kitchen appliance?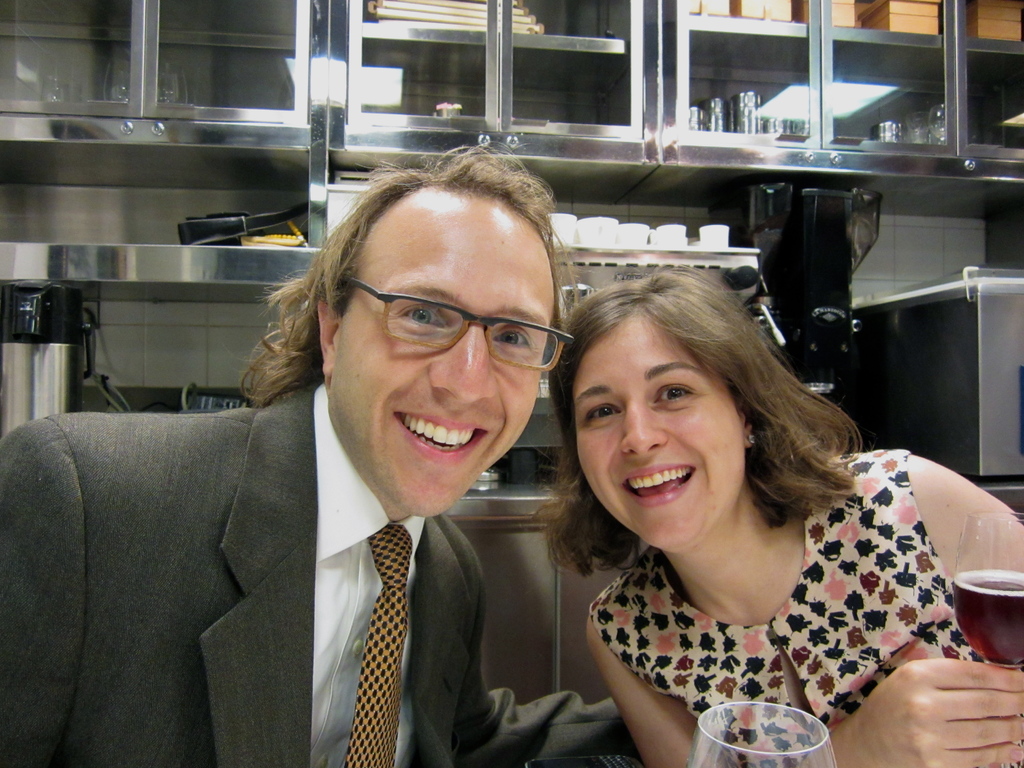
[550, 216, 725, 250]
